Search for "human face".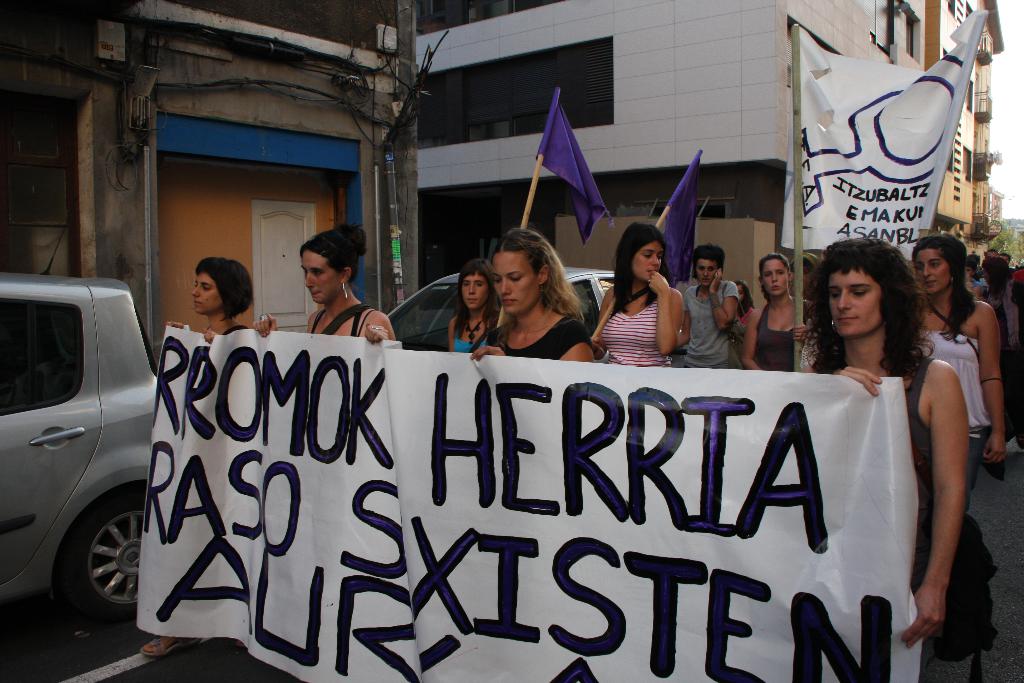
Found at pyautogui.locateOnScreen(463, 273, 487, 314).
